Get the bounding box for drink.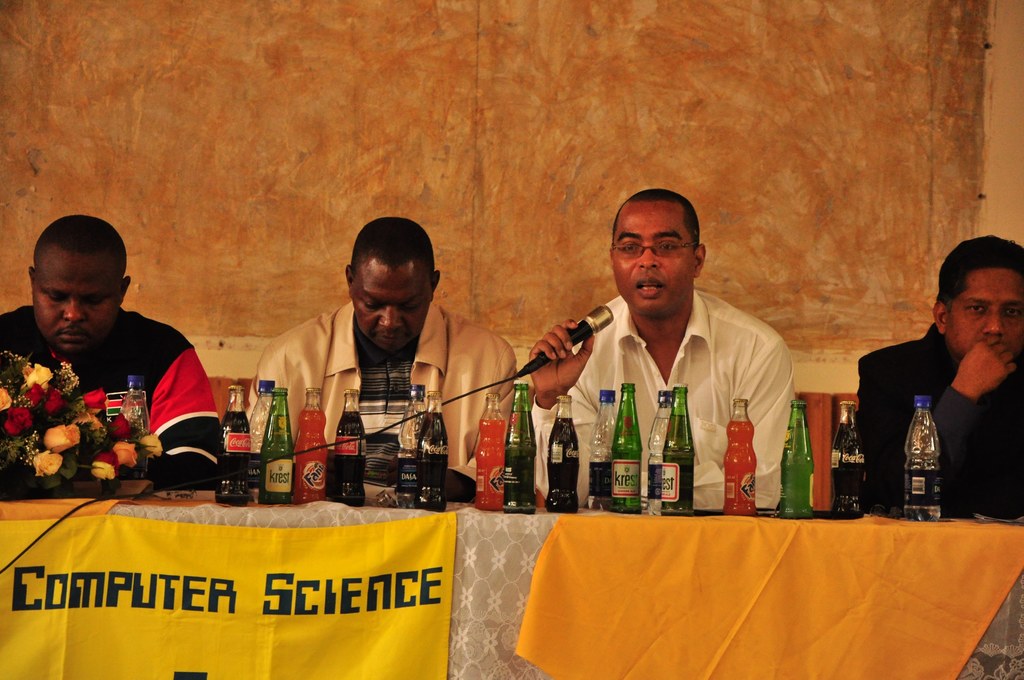
541/414/579/514.
